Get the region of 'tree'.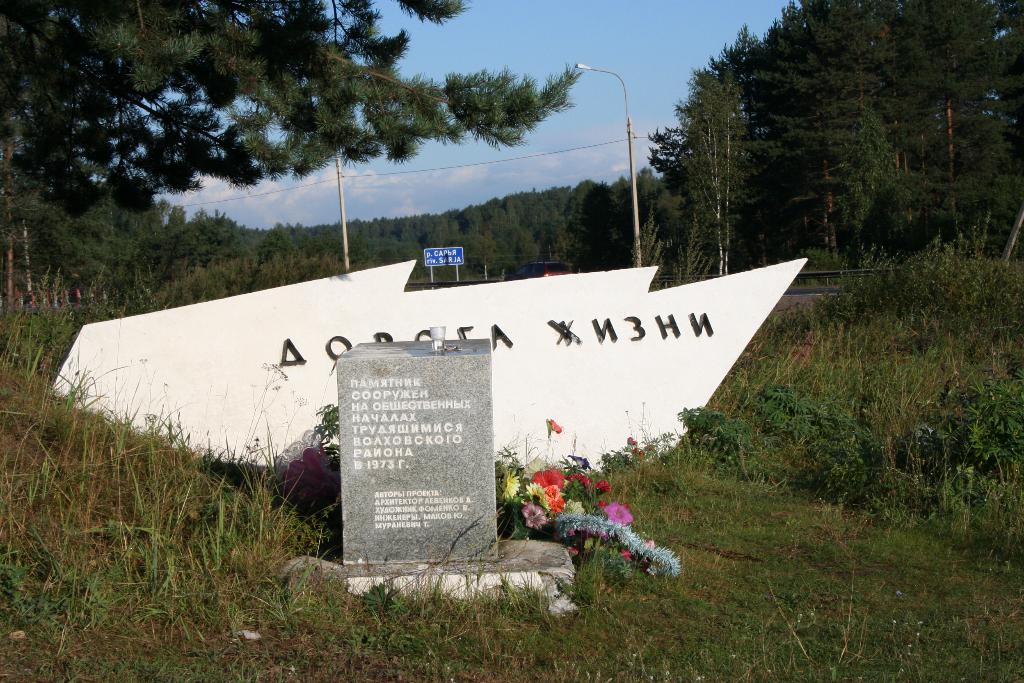
[left=673, top=42, right=785, bottom=253].
